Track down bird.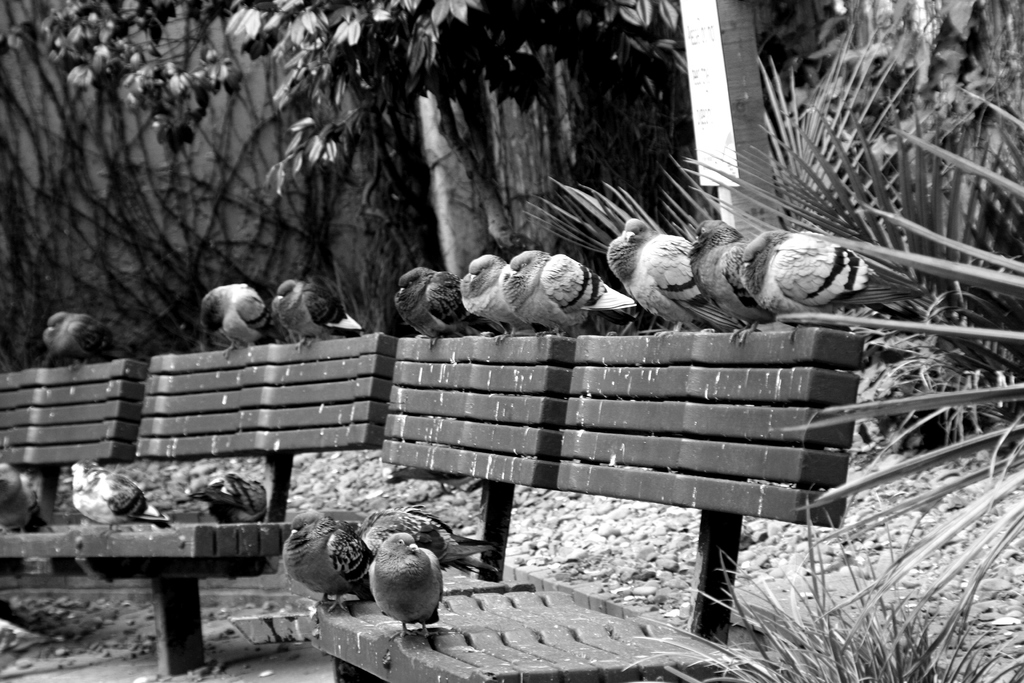
Tracked to detection(0, 463, 58, 537).
